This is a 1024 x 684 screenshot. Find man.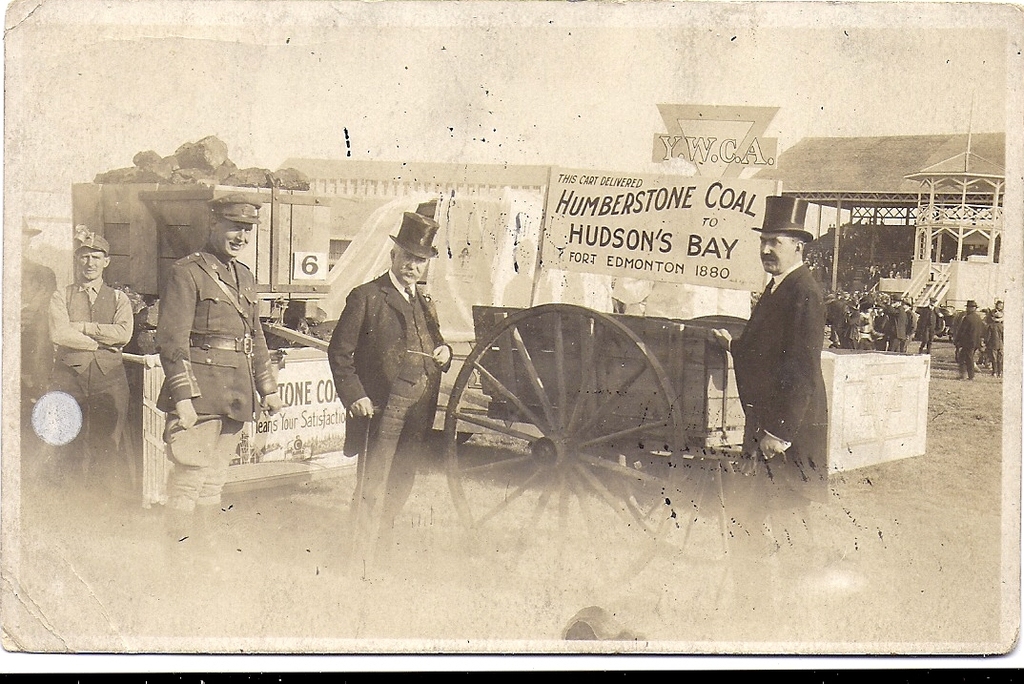
Bounding box: x1=327, y1=232, x2=442, y2=525.
